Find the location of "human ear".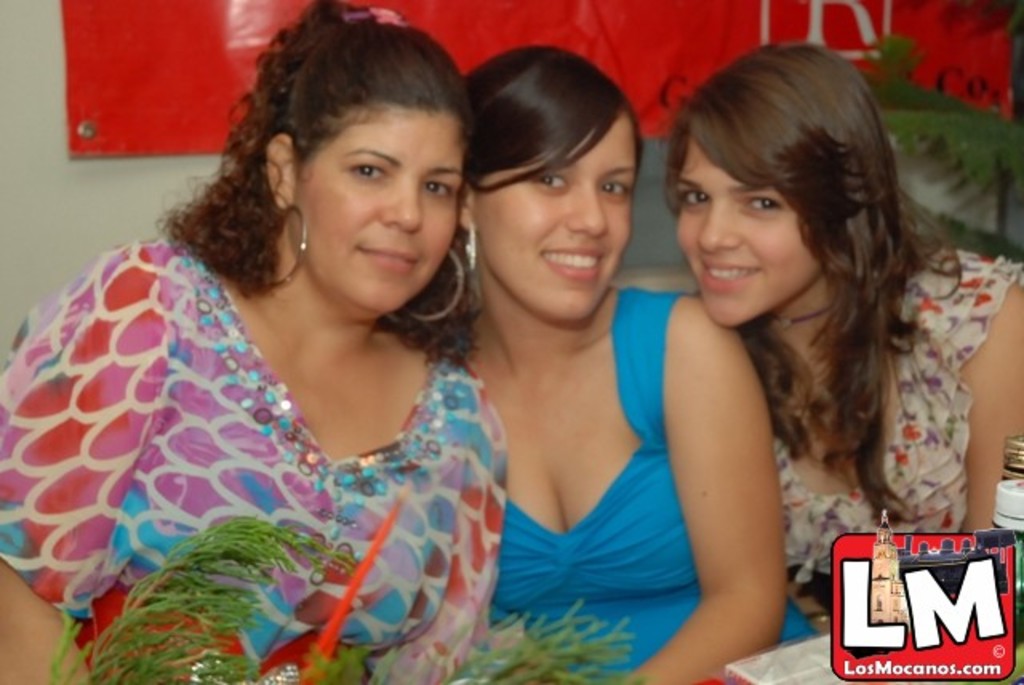
Location: [x1=267, y1=138, x2=296, y2=208].
